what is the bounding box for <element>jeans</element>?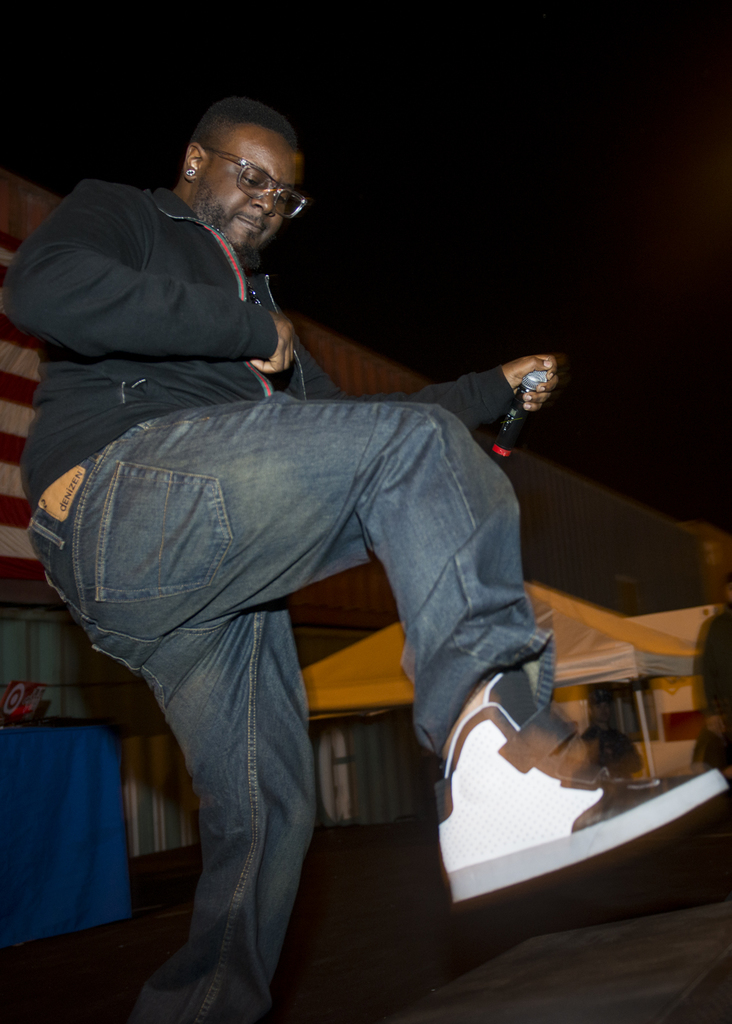
select_region(52, 381, 565, 937).
